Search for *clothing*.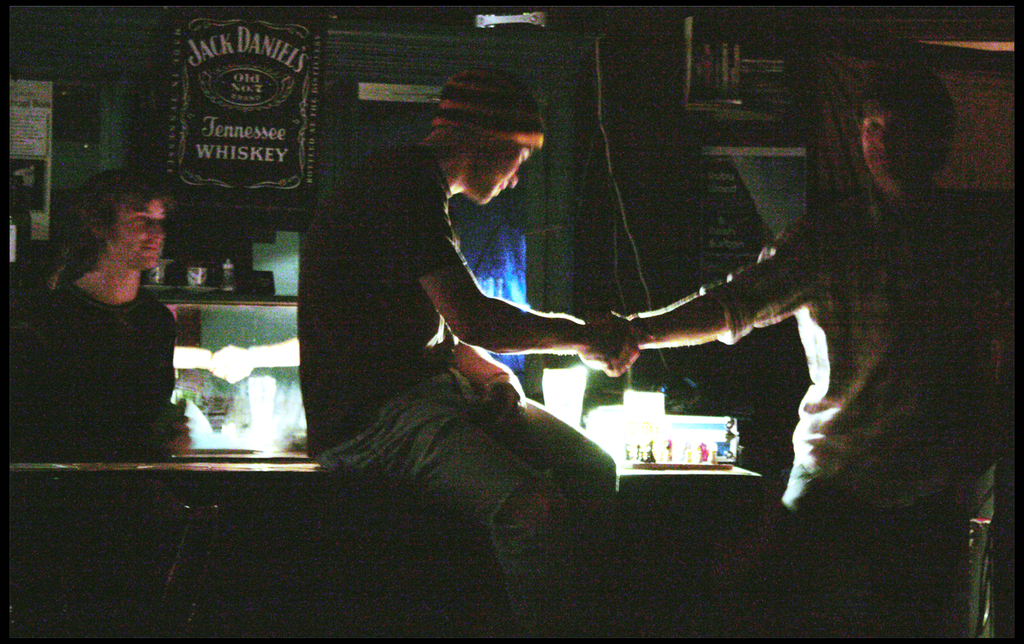
Found at bbox=(299, 143, 620, 643).
